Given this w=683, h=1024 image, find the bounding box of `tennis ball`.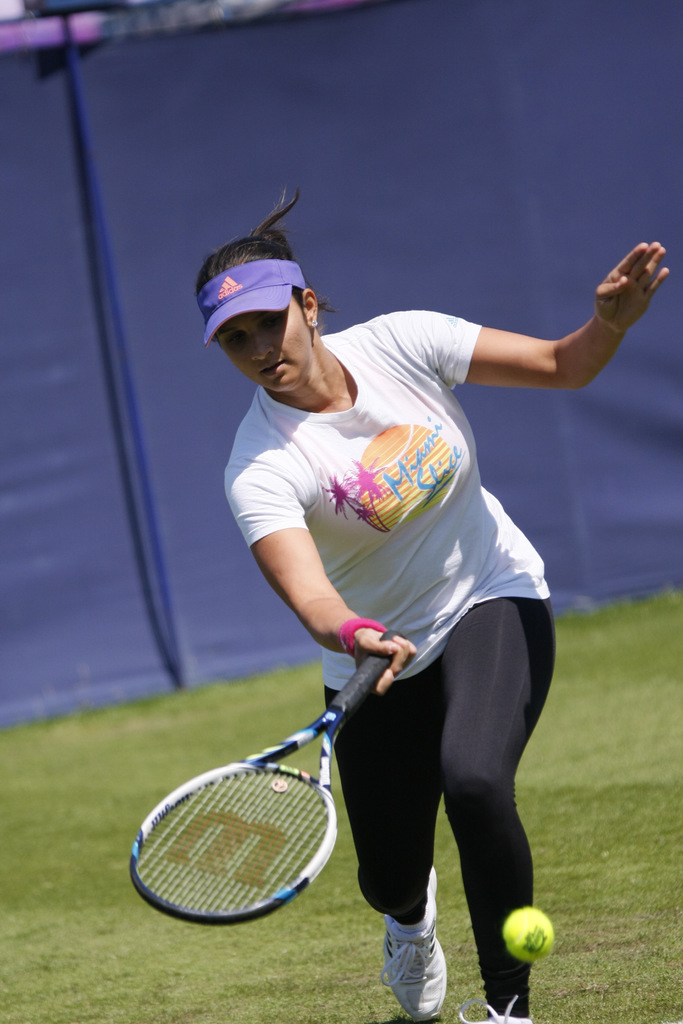
locate(504, 908, 554, 964).
